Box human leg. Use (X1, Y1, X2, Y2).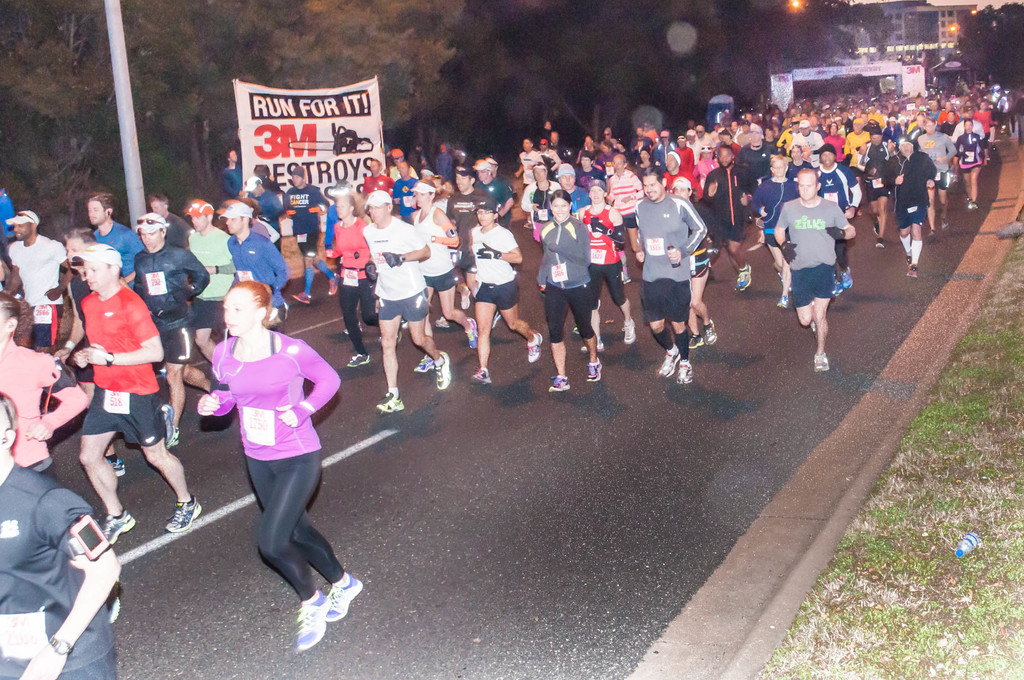
(690, 276, 700, 344).
